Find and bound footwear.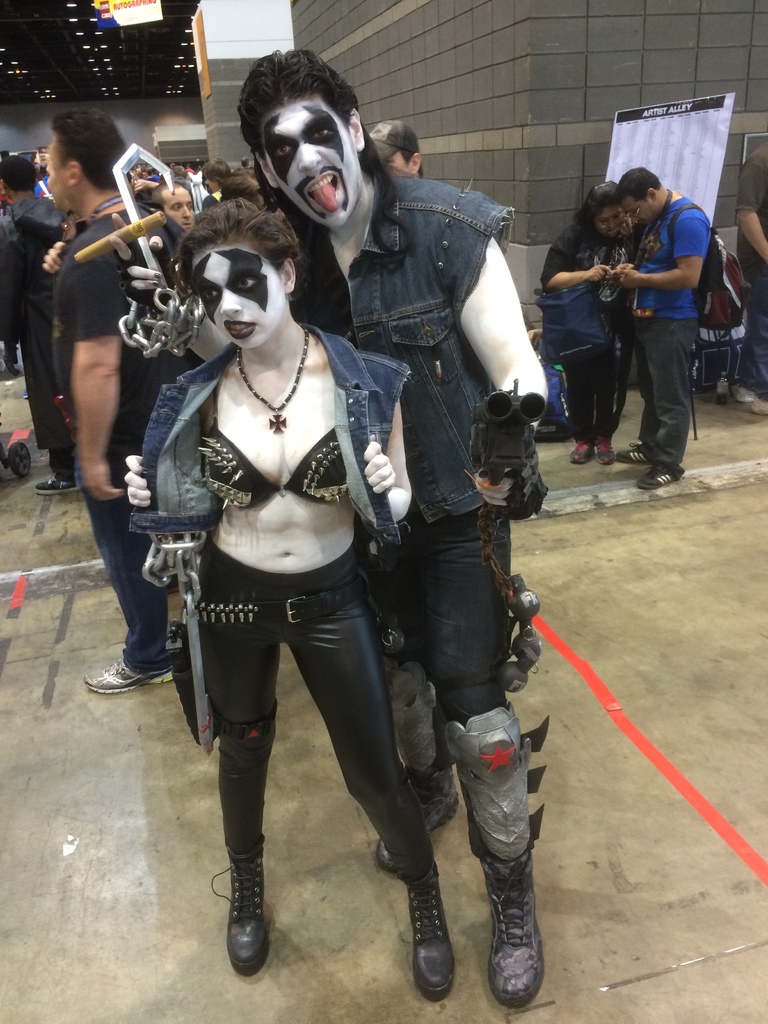
Bound: 591, 435, 609, 461.
